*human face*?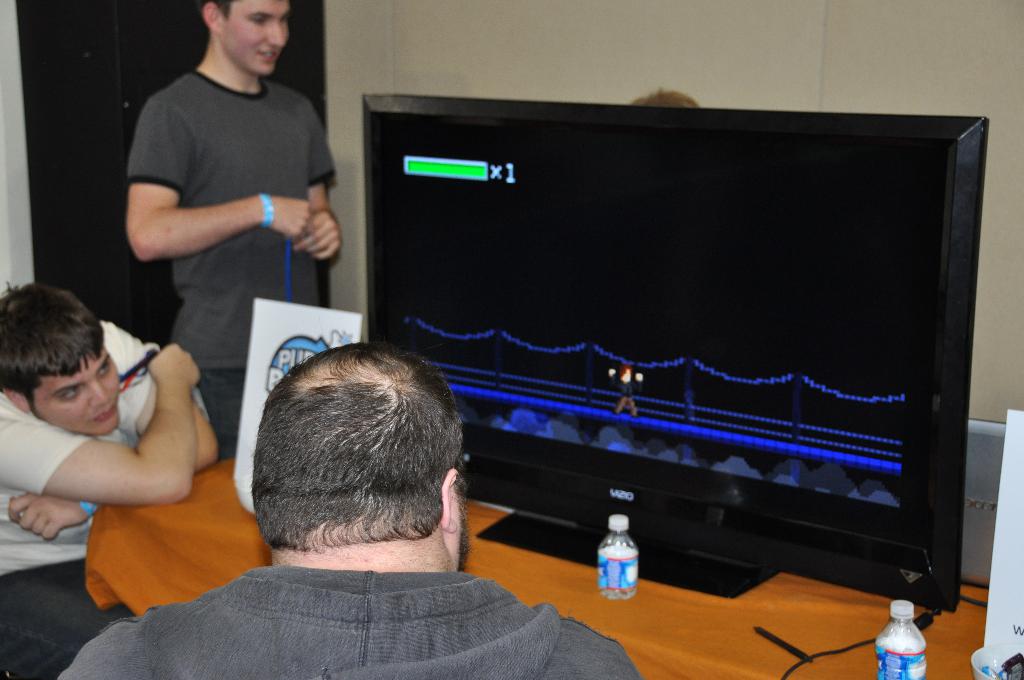
Rect(29, 343, 135, 444)
